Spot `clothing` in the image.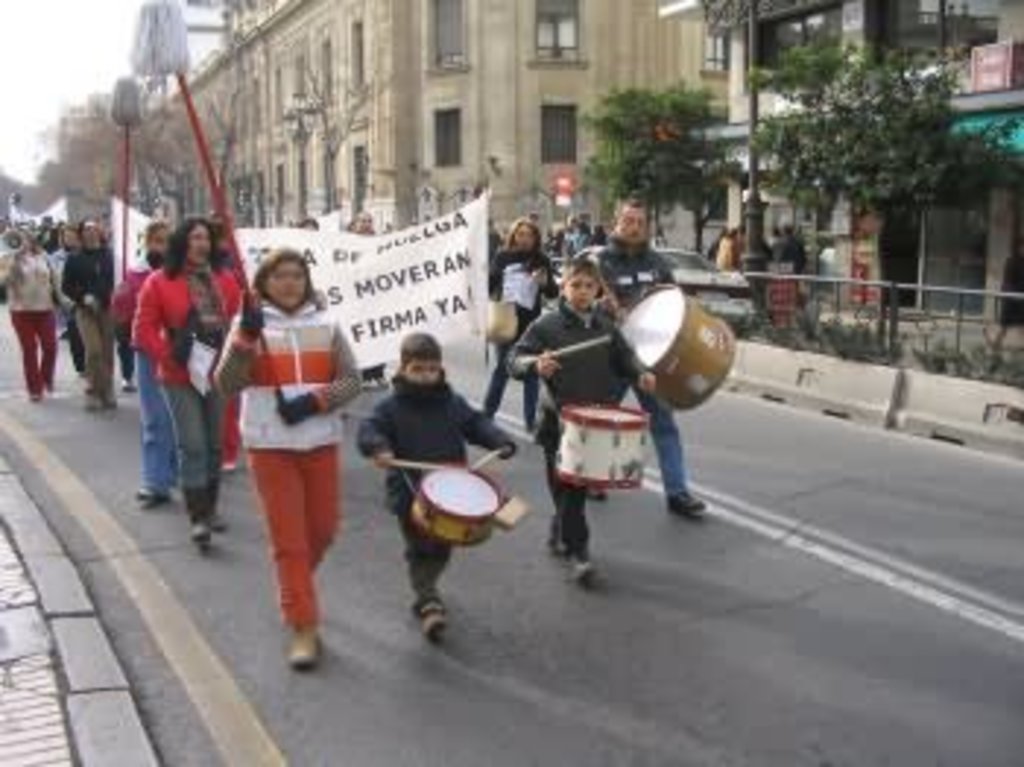
`clothing` found at [395, 501, 456, 615].
